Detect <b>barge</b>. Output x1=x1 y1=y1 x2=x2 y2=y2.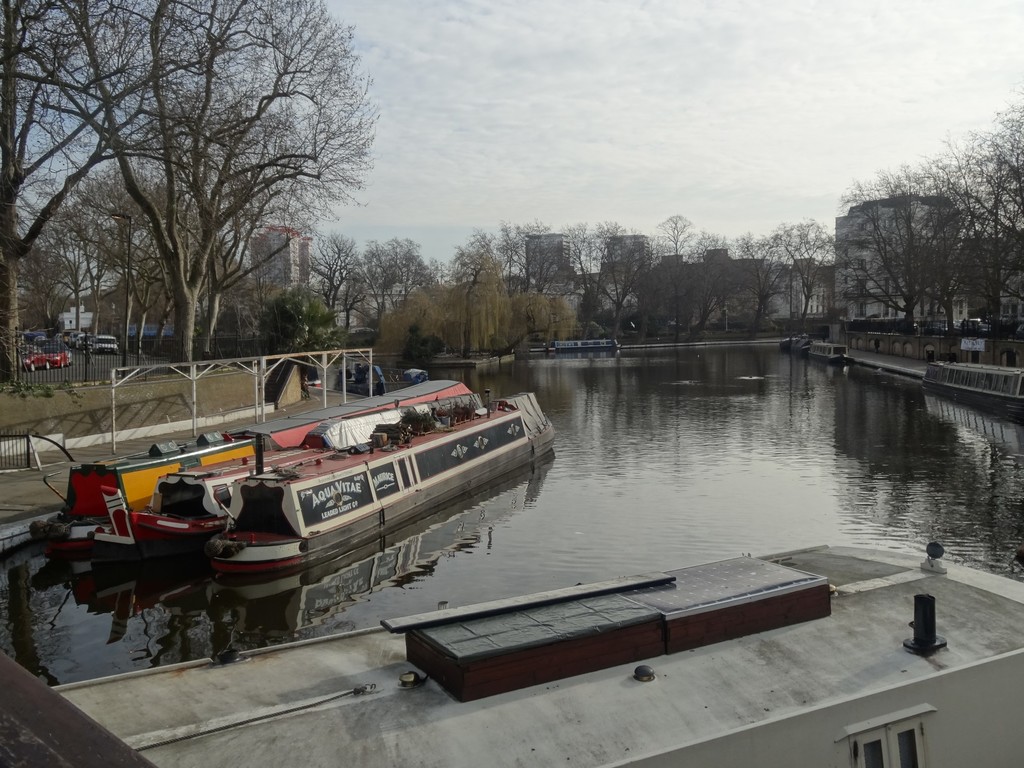
x1=54 y1=540 x2=1023 y2=767.
